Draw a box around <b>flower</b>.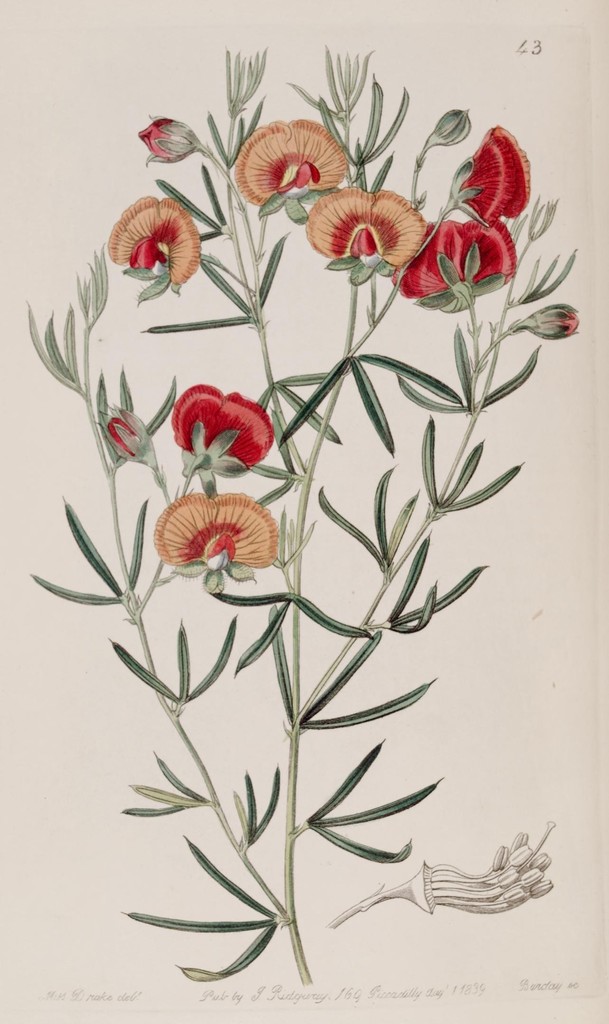
left=512, top=305, right=584, bottom=340.
